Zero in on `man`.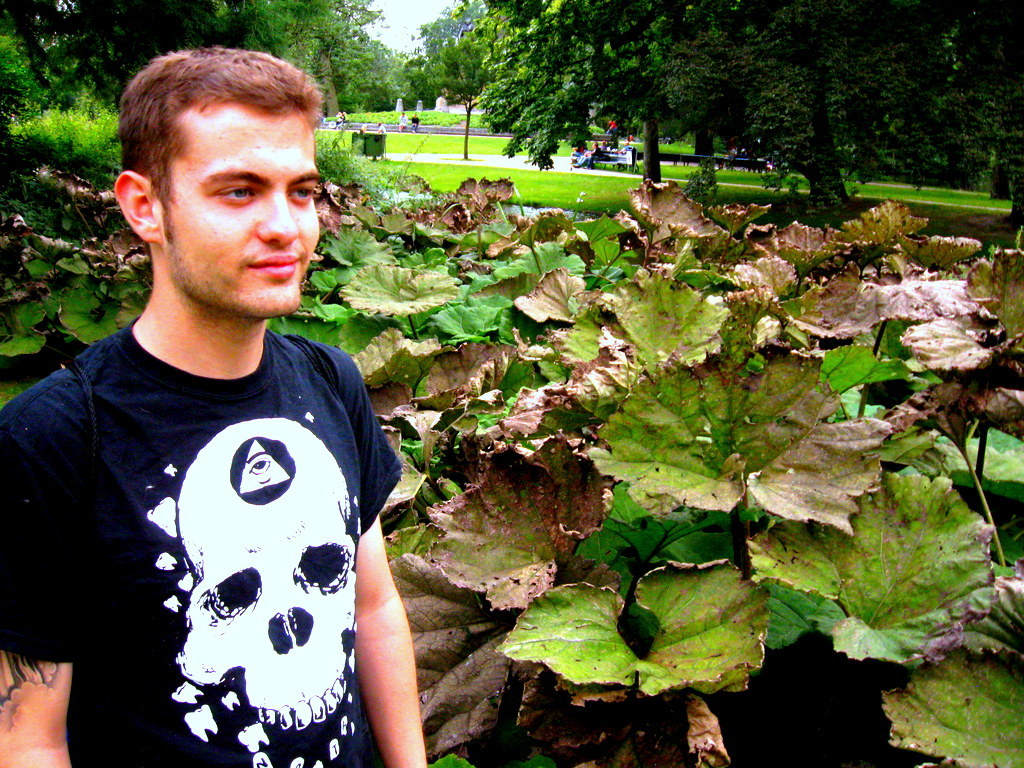
Zeroed in: crop(28, 41, 426, 767).
